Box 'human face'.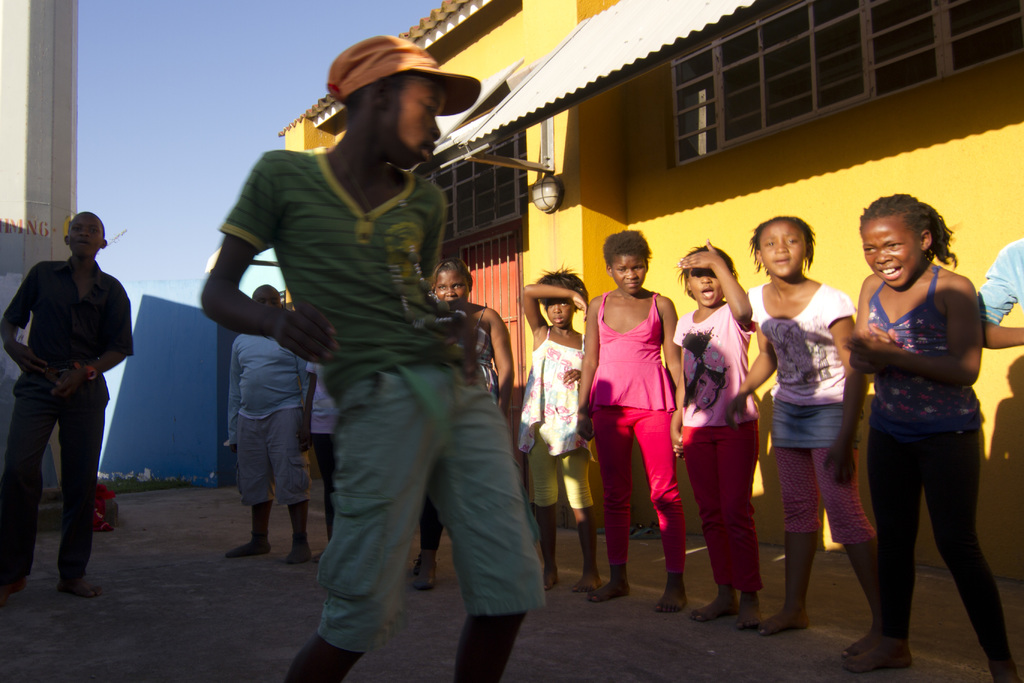
left=544, top=302, right=573, bottom=329.
